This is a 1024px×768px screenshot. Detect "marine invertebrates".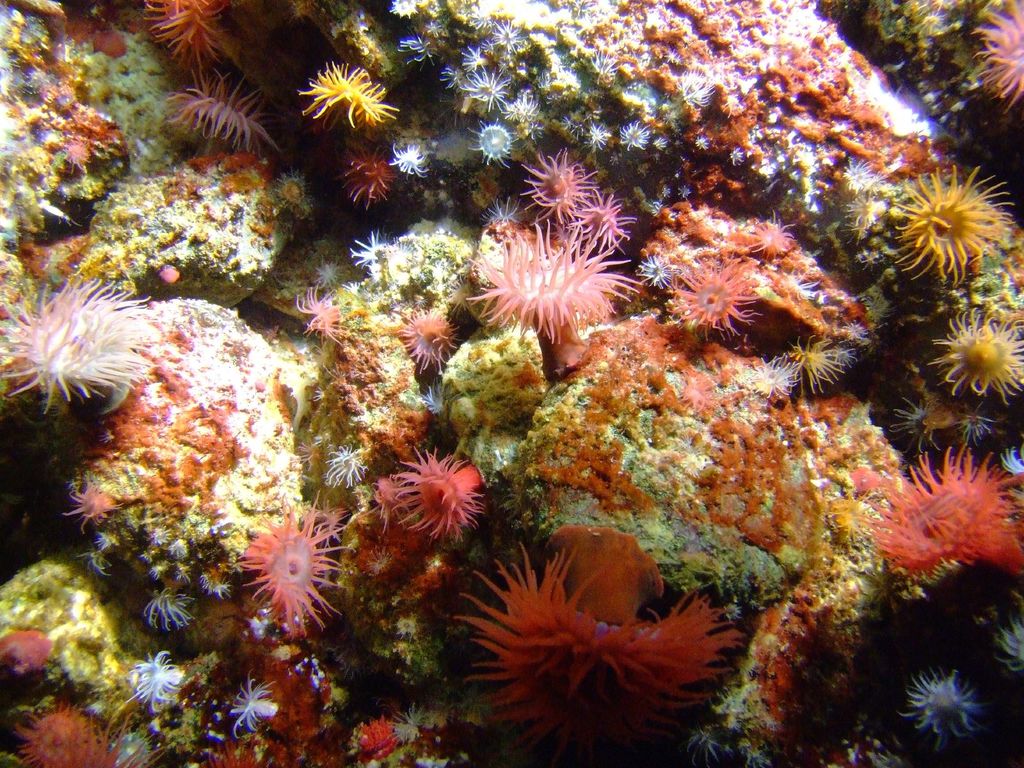
left=568, top=180, right=645, bottom=259.
